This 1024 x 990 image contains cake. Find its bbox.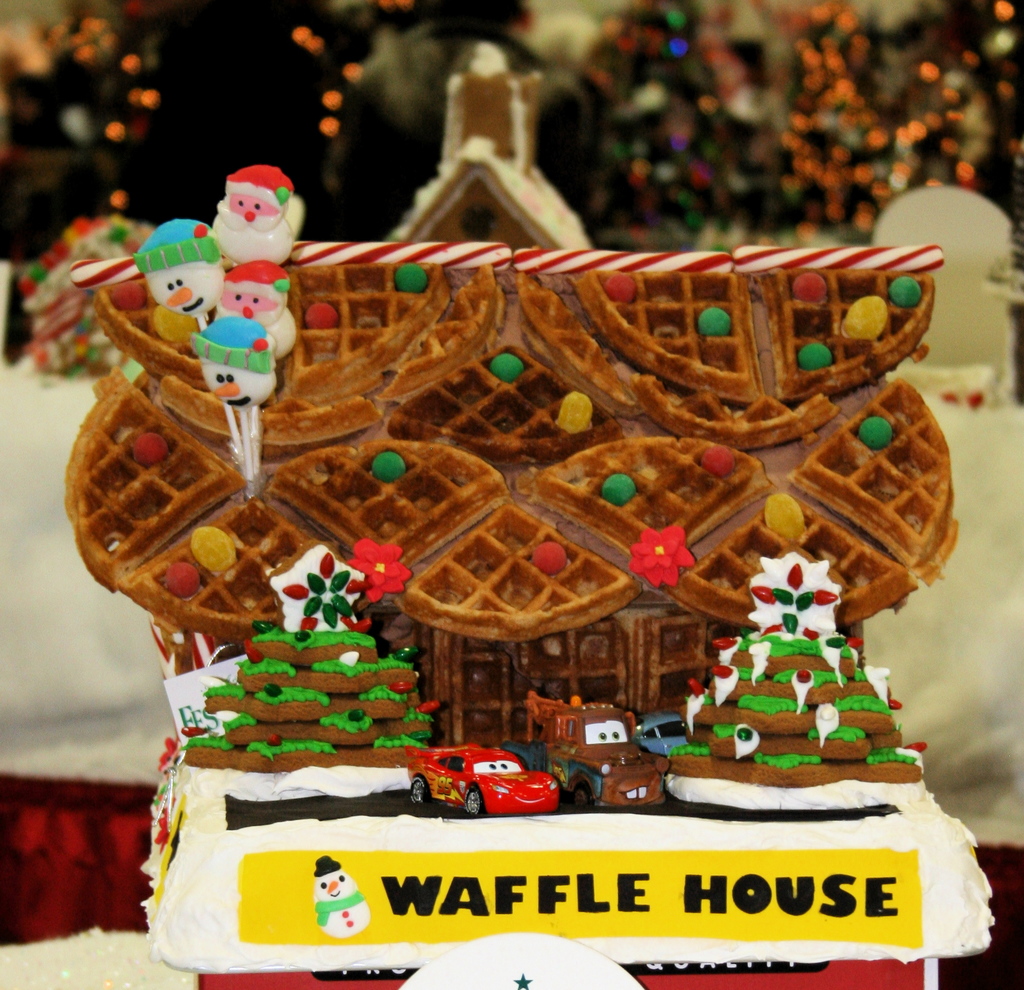
BBox(63, 166, 990, 978).
